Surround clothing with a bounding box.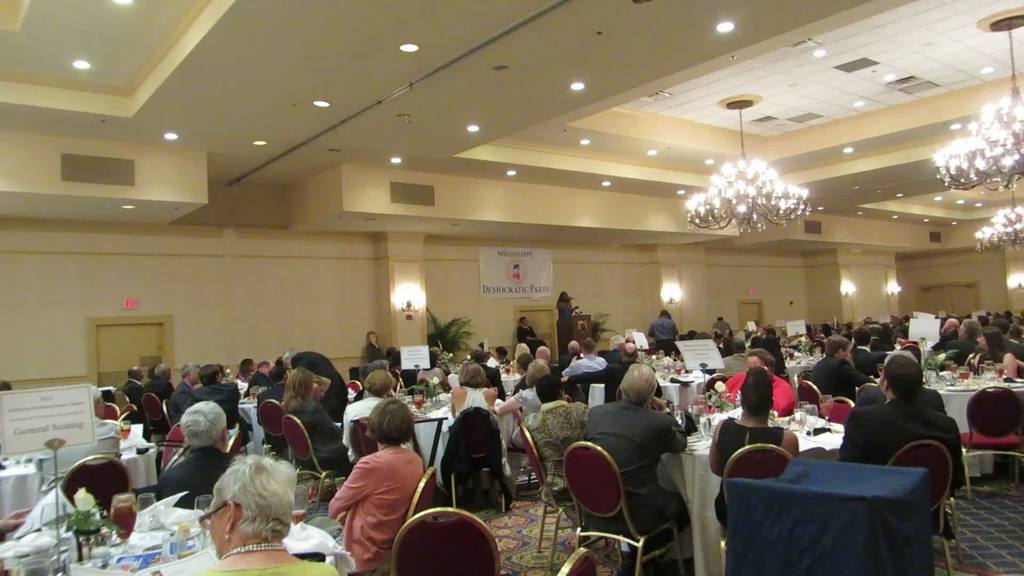
707:419:788:470.
